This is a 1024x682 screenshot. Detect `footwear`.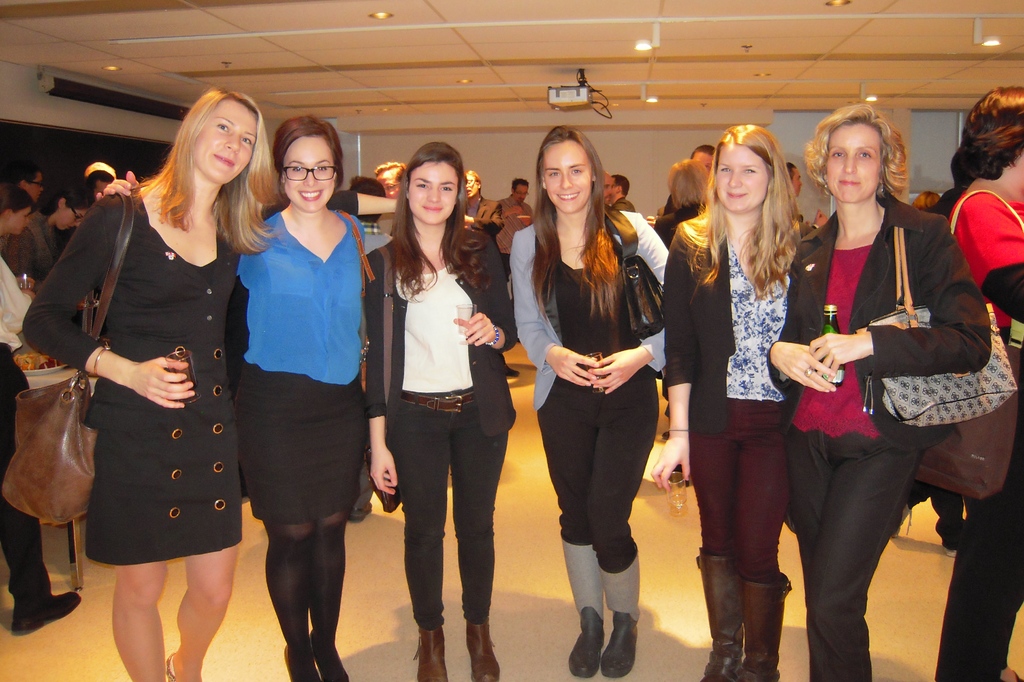
307/630/351/681.
